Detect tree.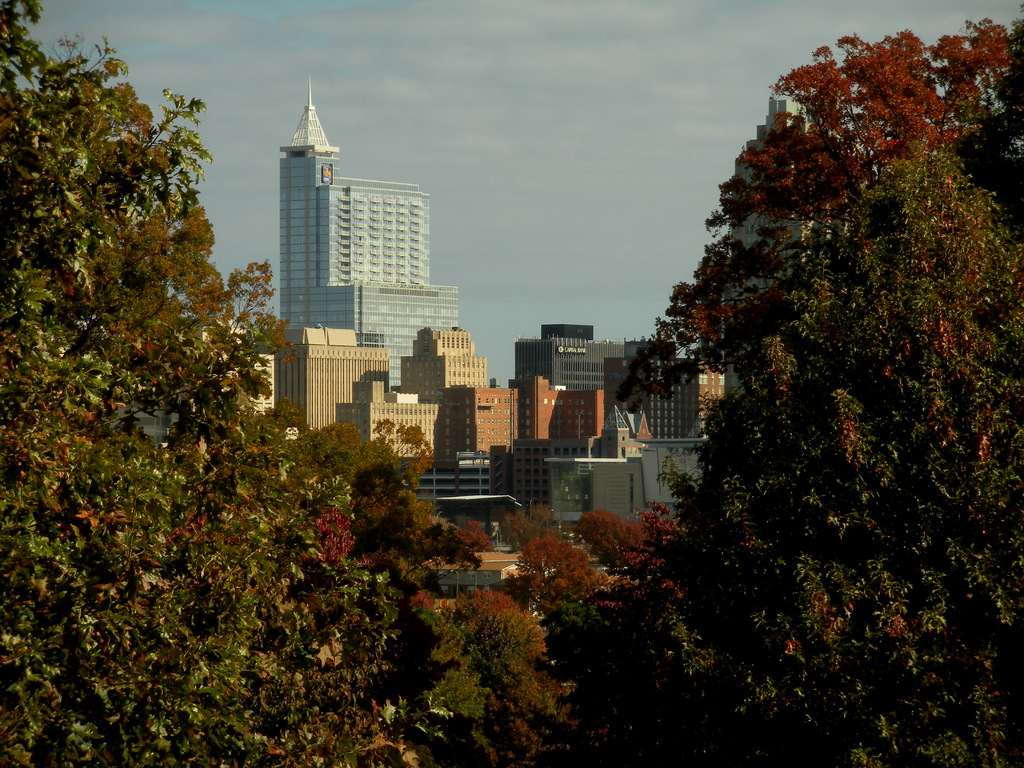
Detected at <box>344,457,497,598</box>.
